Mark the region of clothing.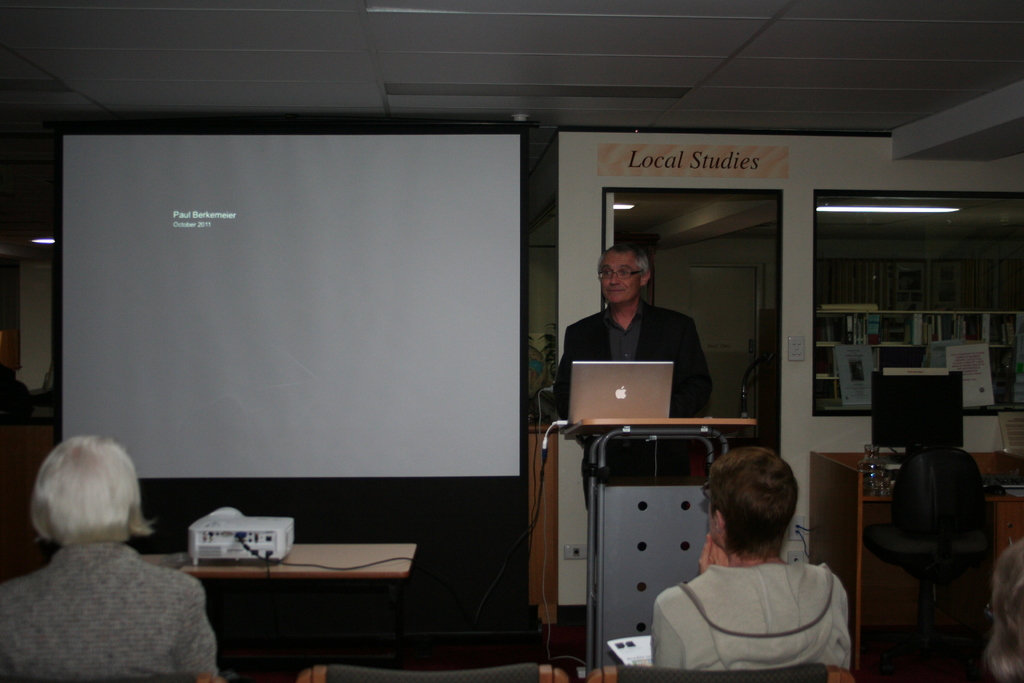
Region: 0 525 218 682.
